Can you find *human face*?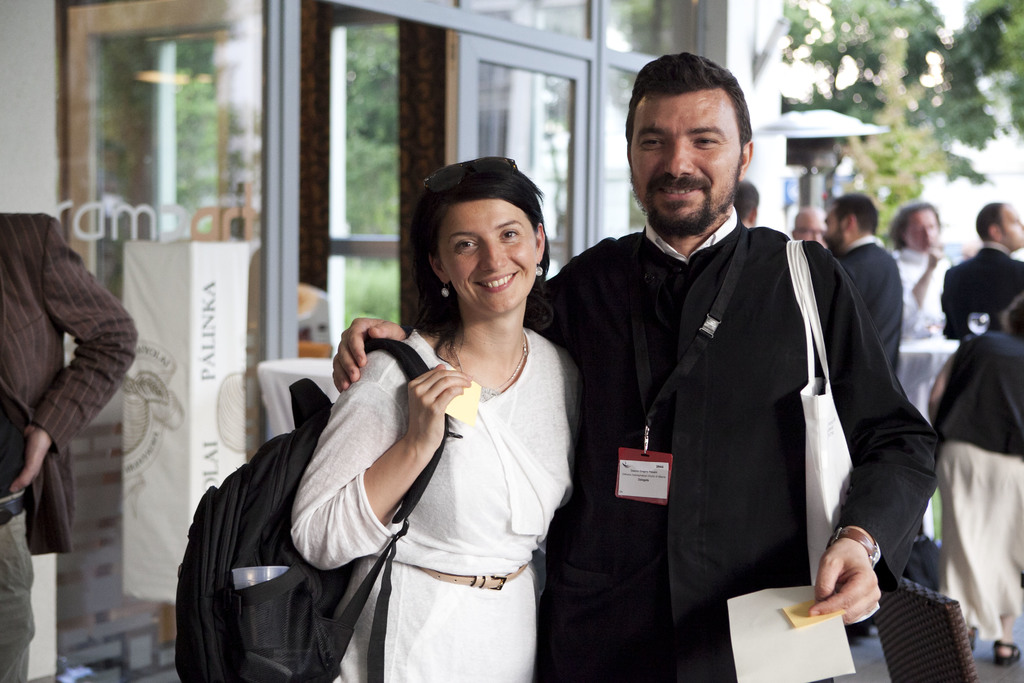
Yes, bounding box: [796, 210, 824, 241].
